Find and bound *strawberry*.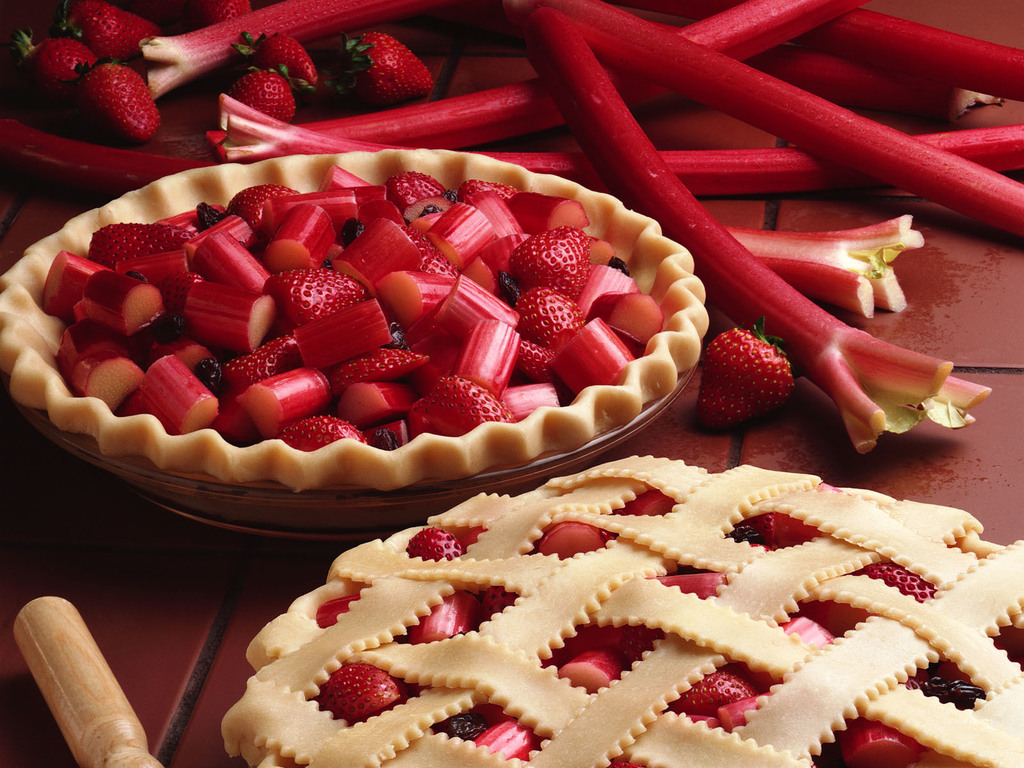
Bound: bbox=[245, 33, 320, 92].
